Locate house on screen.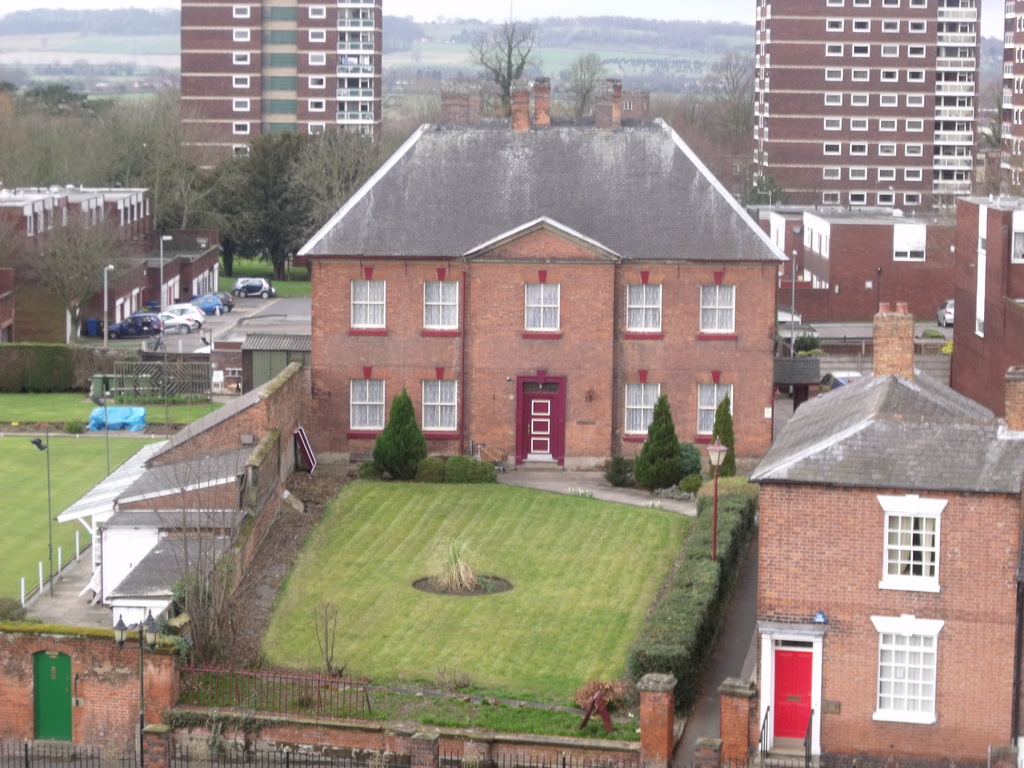
On screen at (744, 292, 1023, 762).
